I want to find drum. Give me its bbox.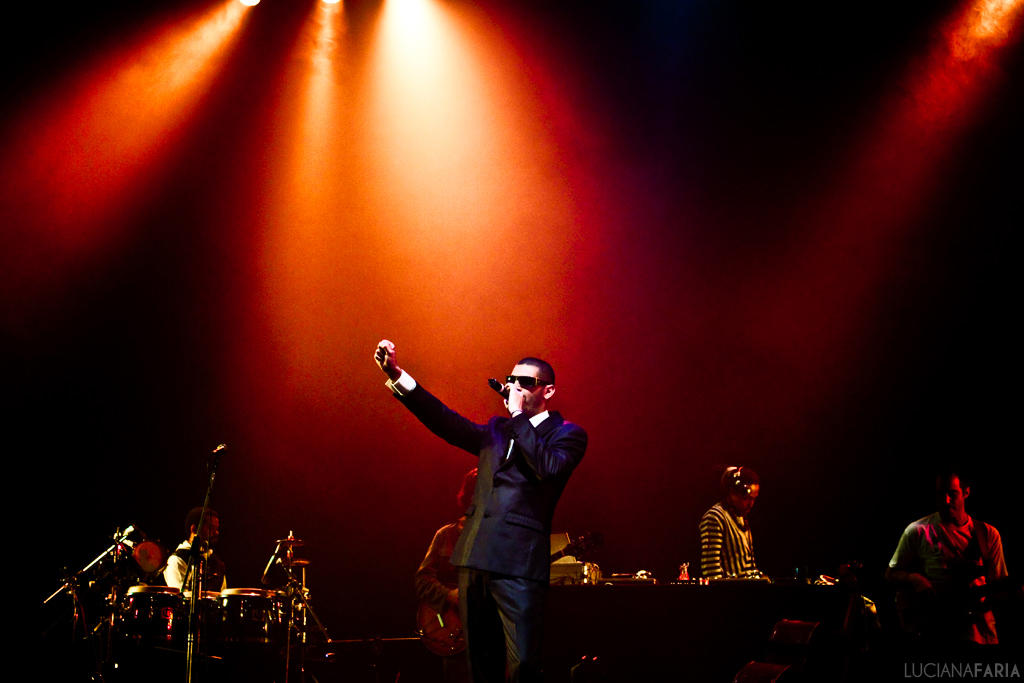
l=181, t=590, r=217, b=661.
